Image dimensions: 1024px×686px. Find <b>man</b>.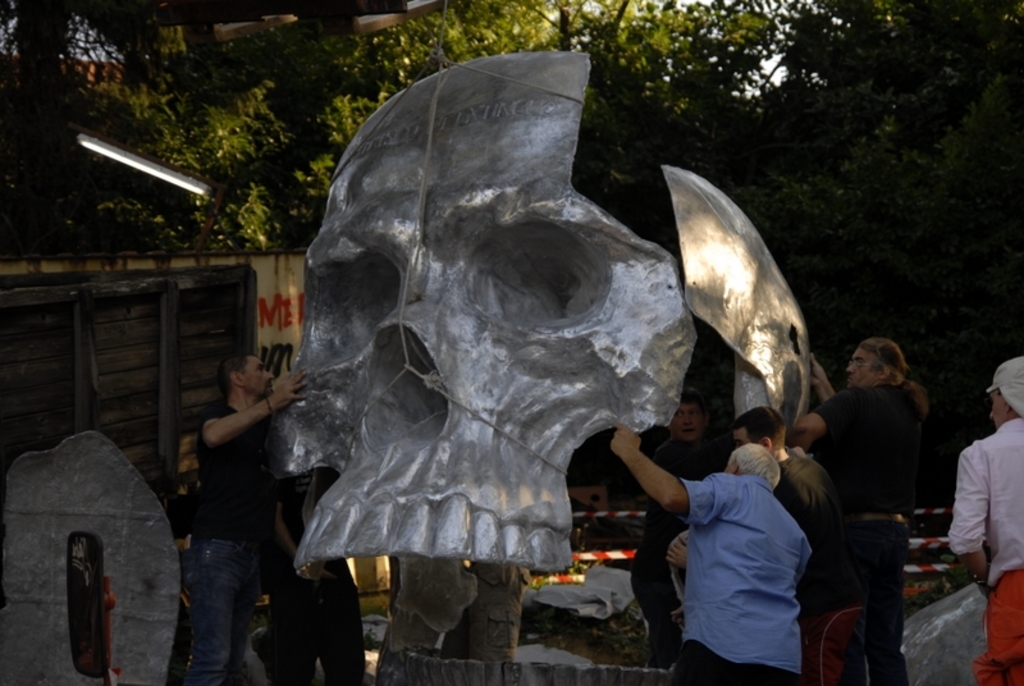
bbox(786, 335, 925, 685).
